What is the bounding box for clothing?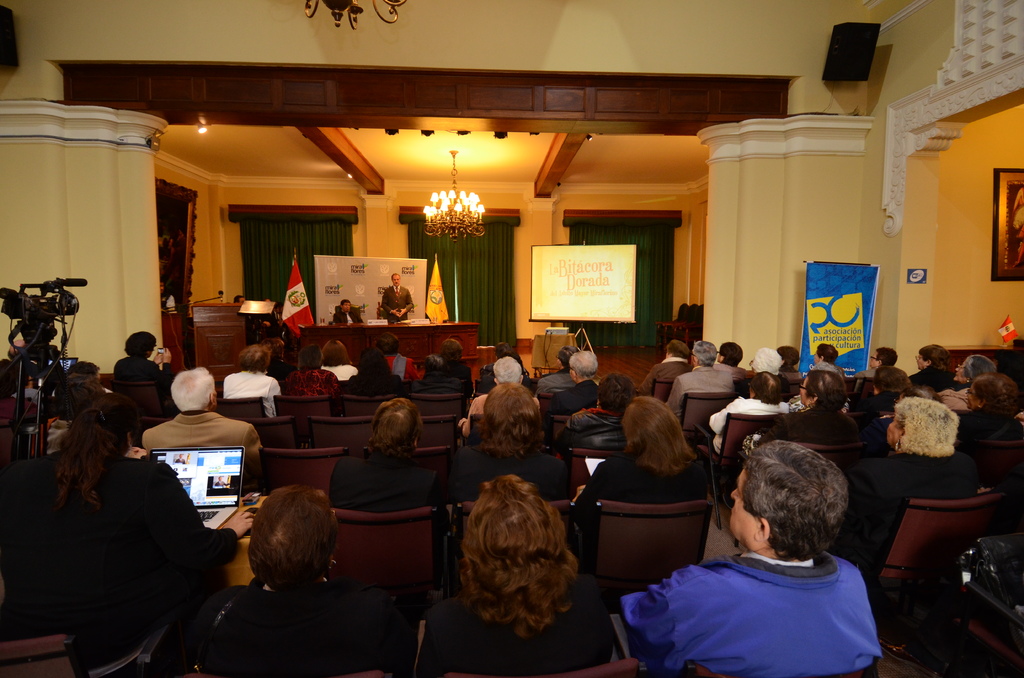
Rect(662, 359, 741, 423).
